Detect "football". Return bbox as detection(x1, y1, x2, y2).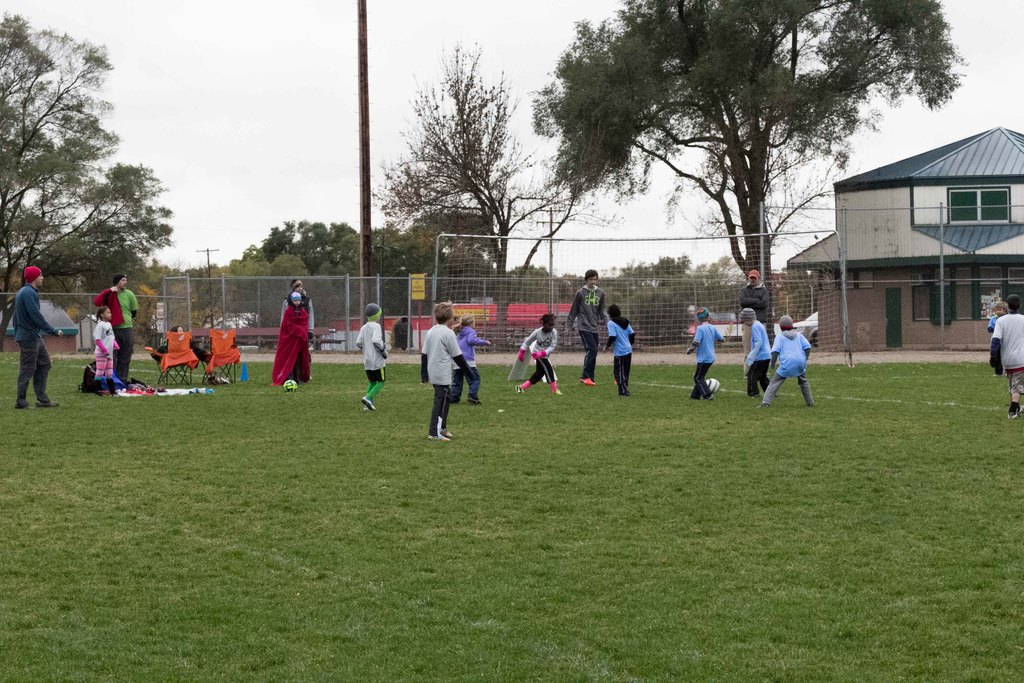
detection(707, 377, 719, 395).
